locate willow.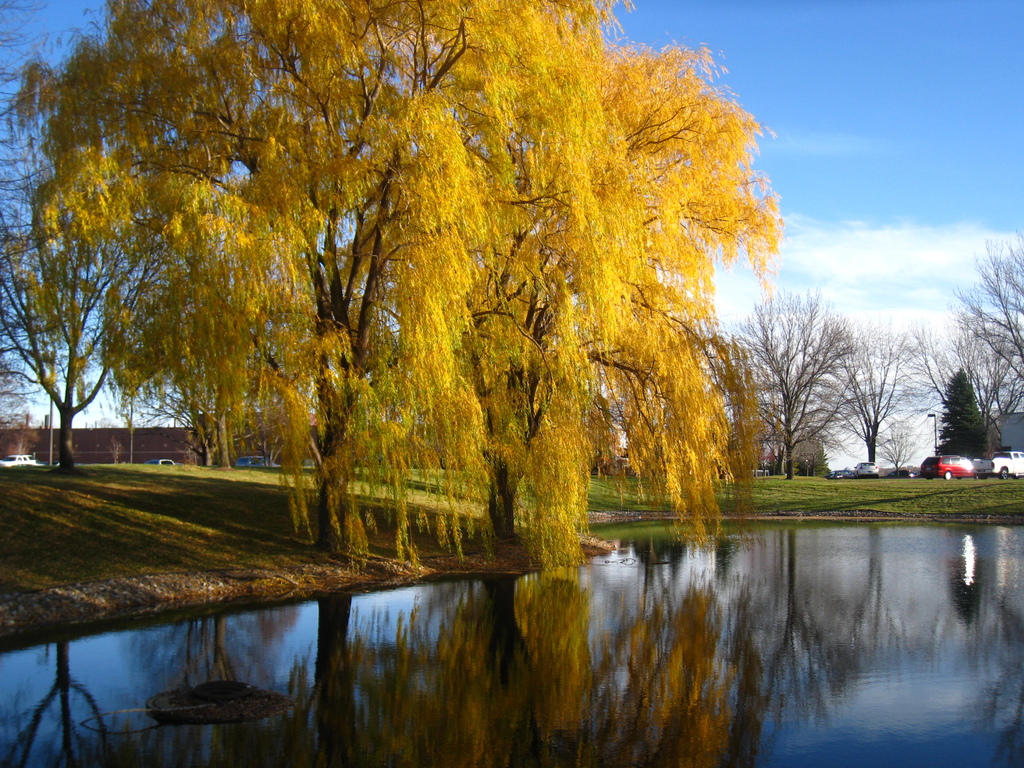
Bounding box: [896, 323, 1016, 466].
